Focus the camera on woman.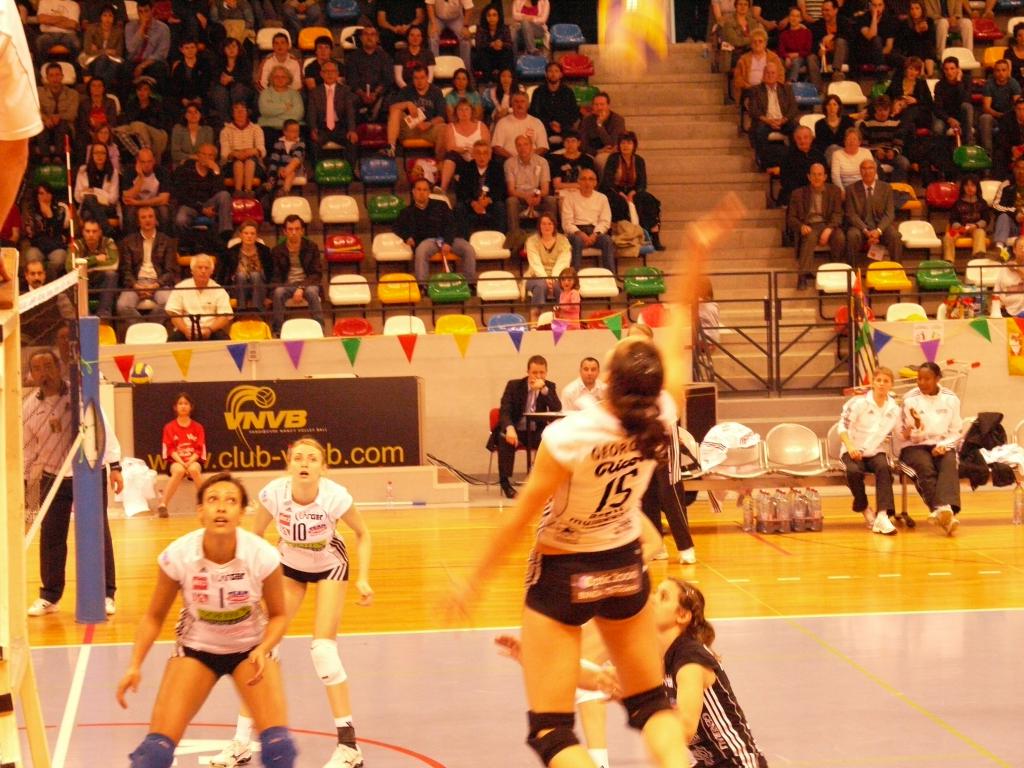
Focus region: bbox(484, 68, 524, 125).
